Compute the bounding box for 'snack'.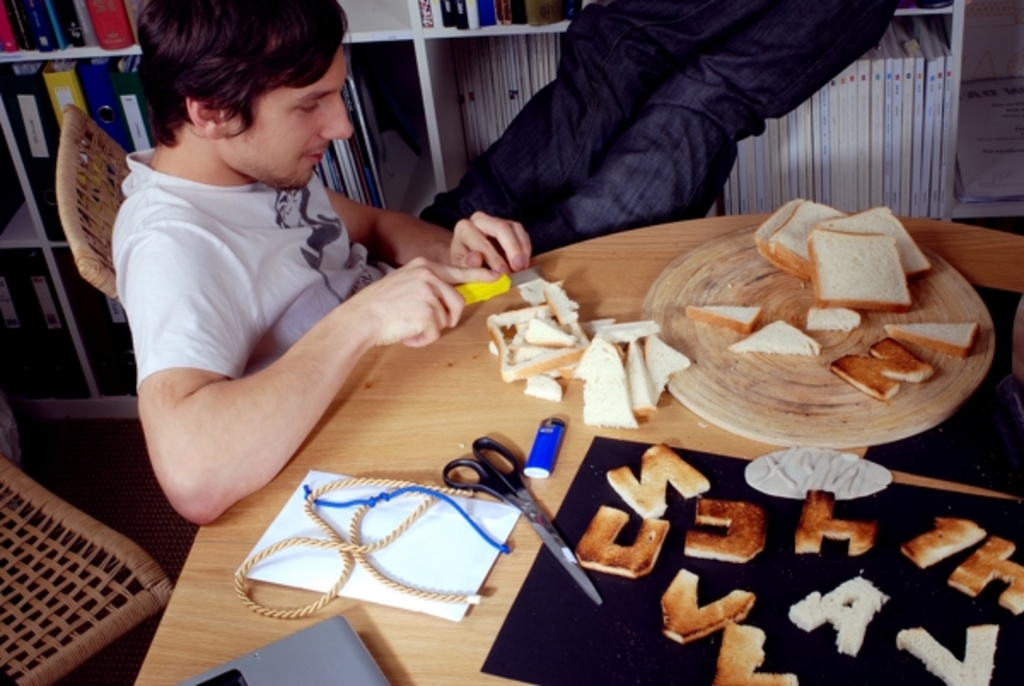
region(797, 578, 889, 657).
